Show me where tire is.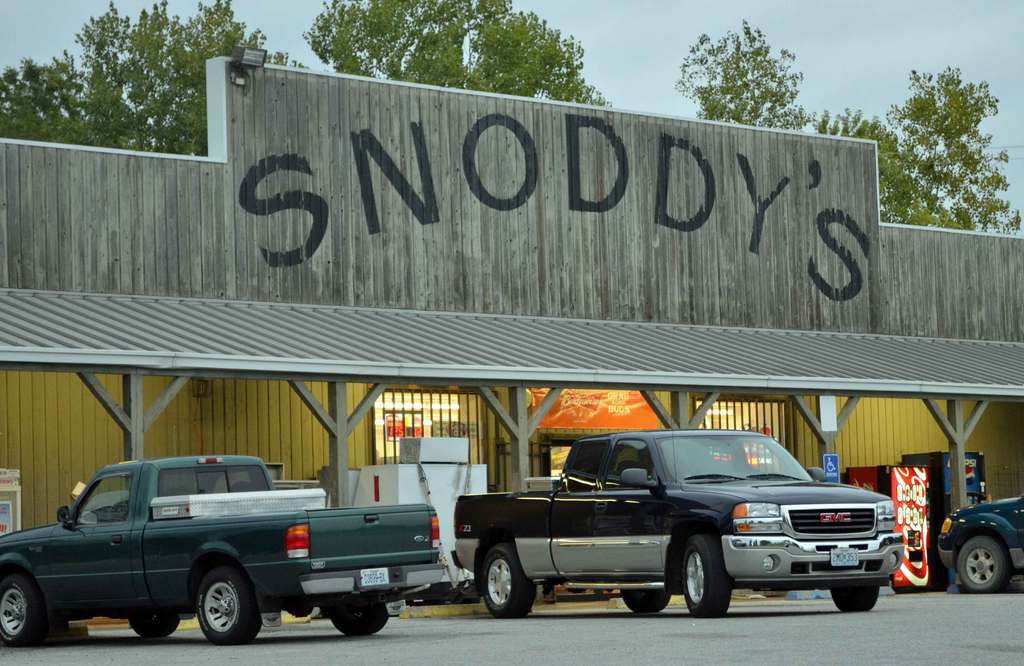
tire is at (195, 567, 266, 647).
